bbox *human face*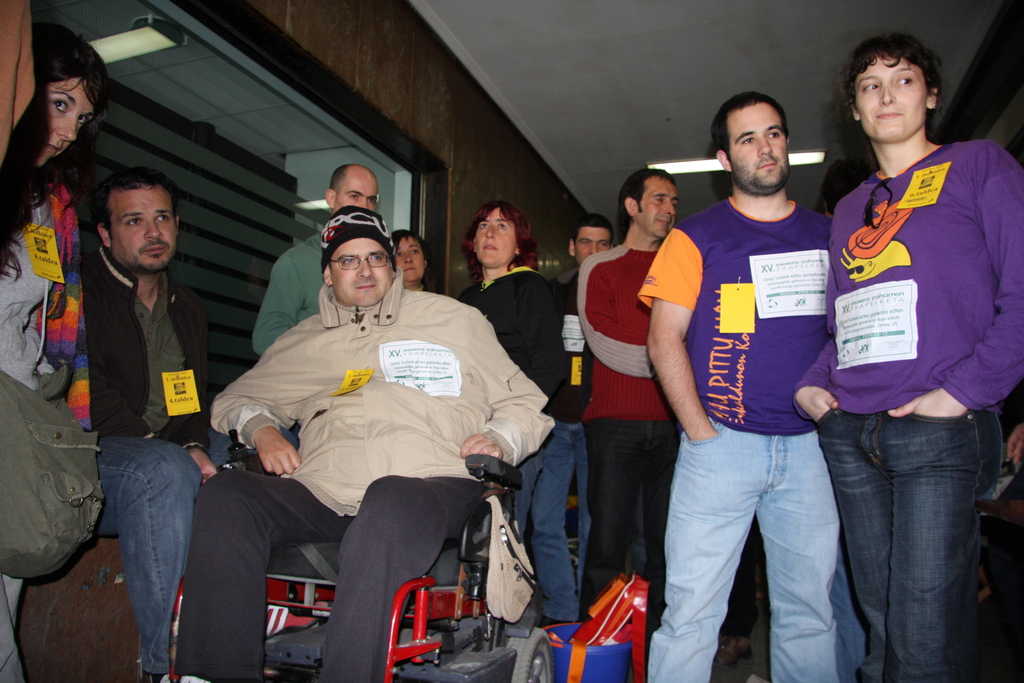
<region>335, 178, 376, 211</region>
